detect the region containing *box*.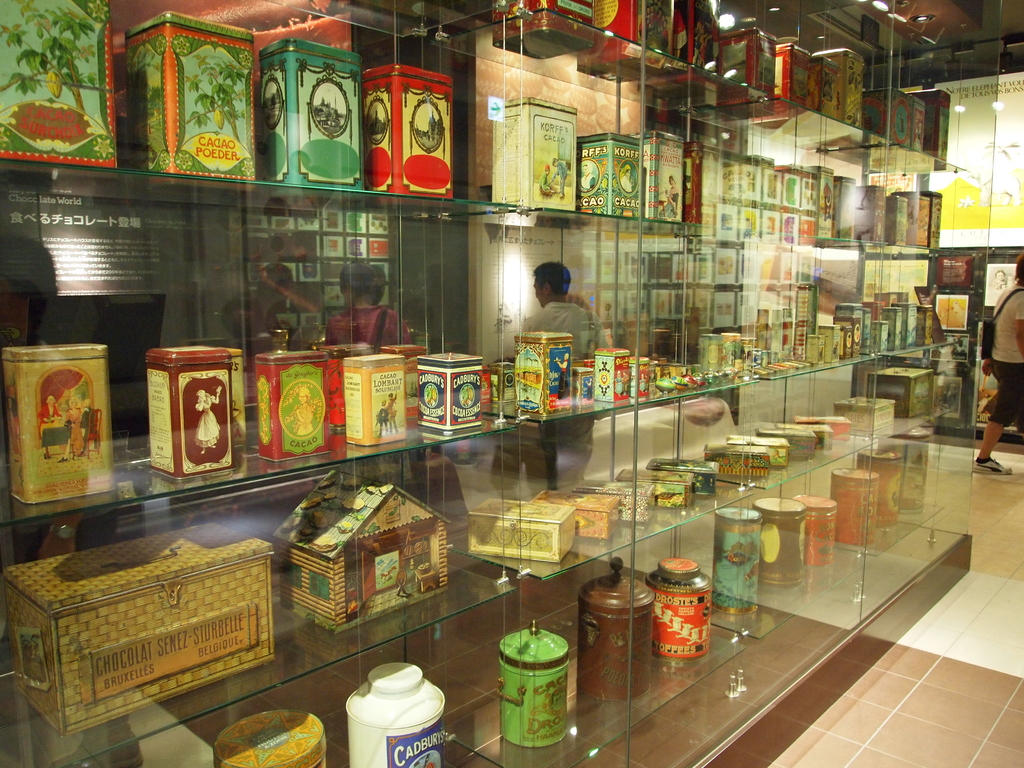
region(643, 553, 721, 662).
